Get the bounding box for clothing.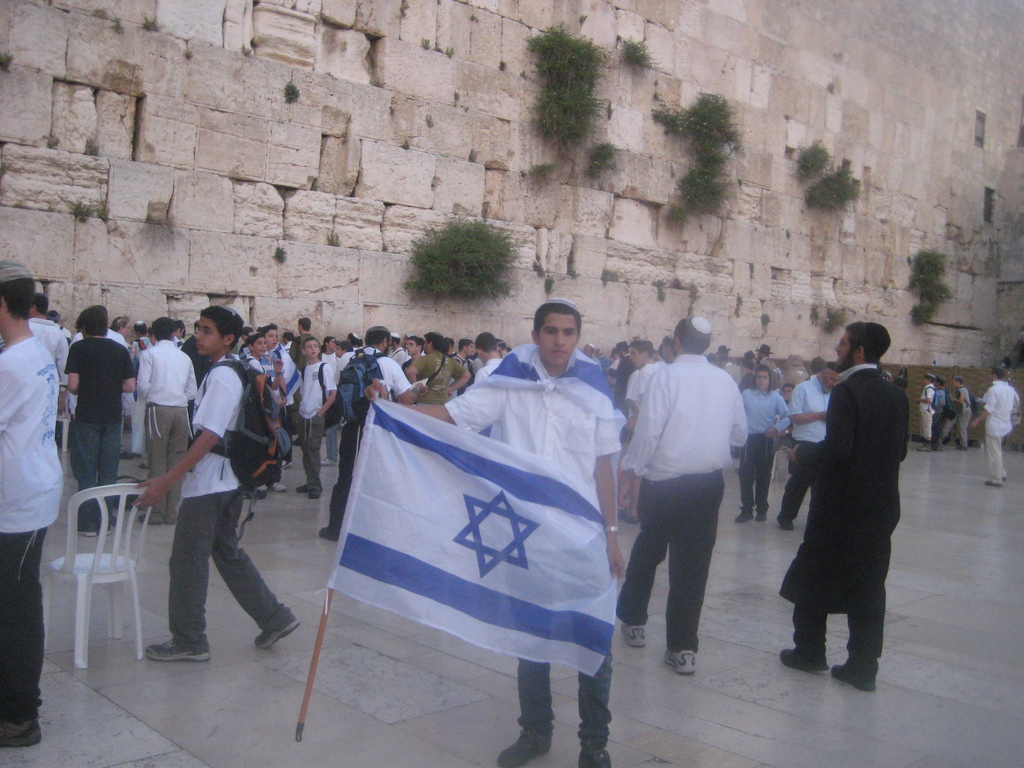
929, 383, 951, 440.
